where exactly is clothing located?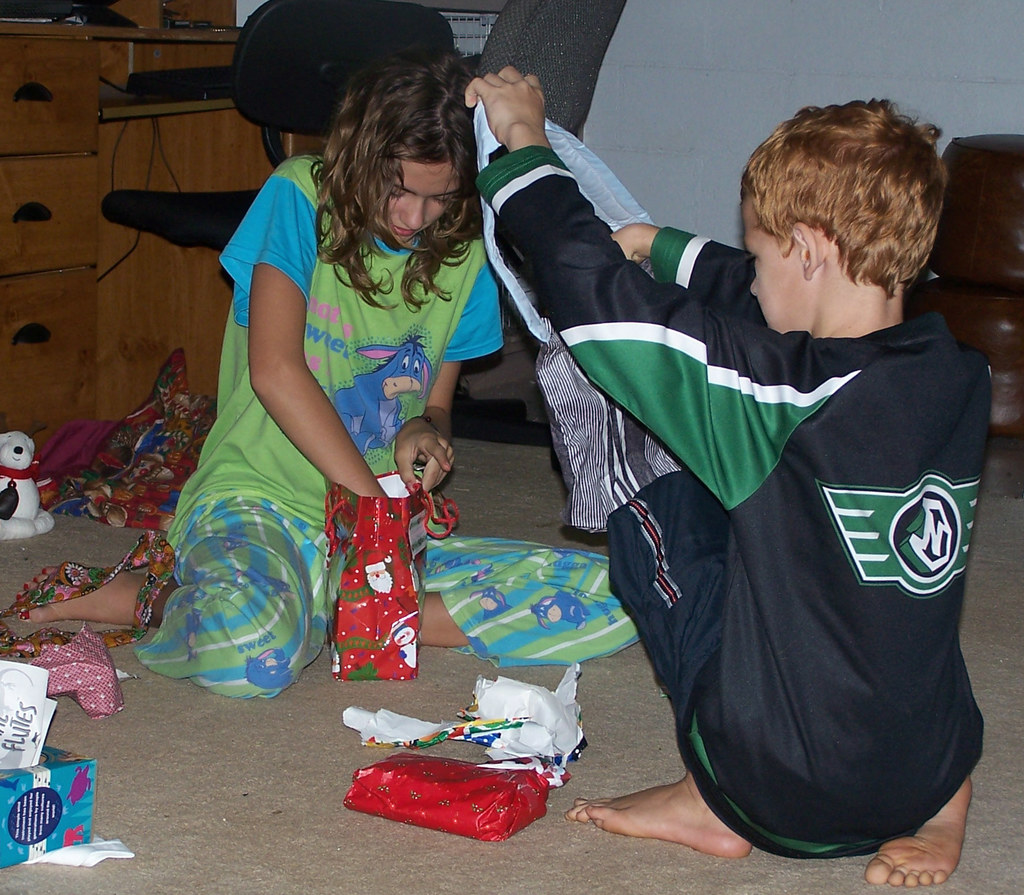
Its bounding box is [134,136,643,702].
